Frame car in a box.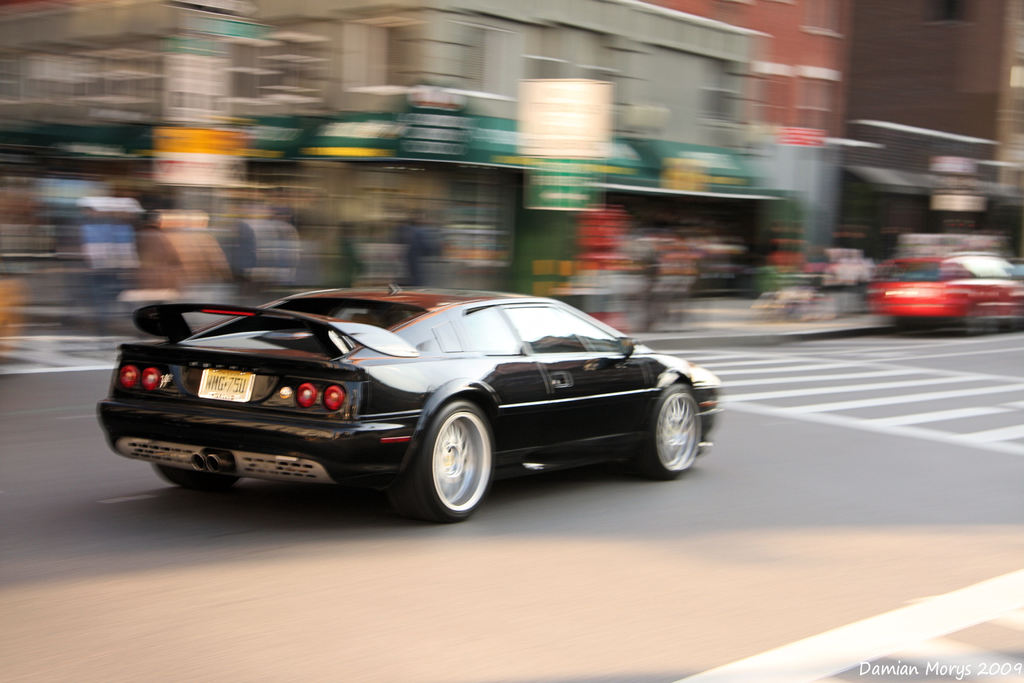
bbox=[859, 249, 1023, 330].
